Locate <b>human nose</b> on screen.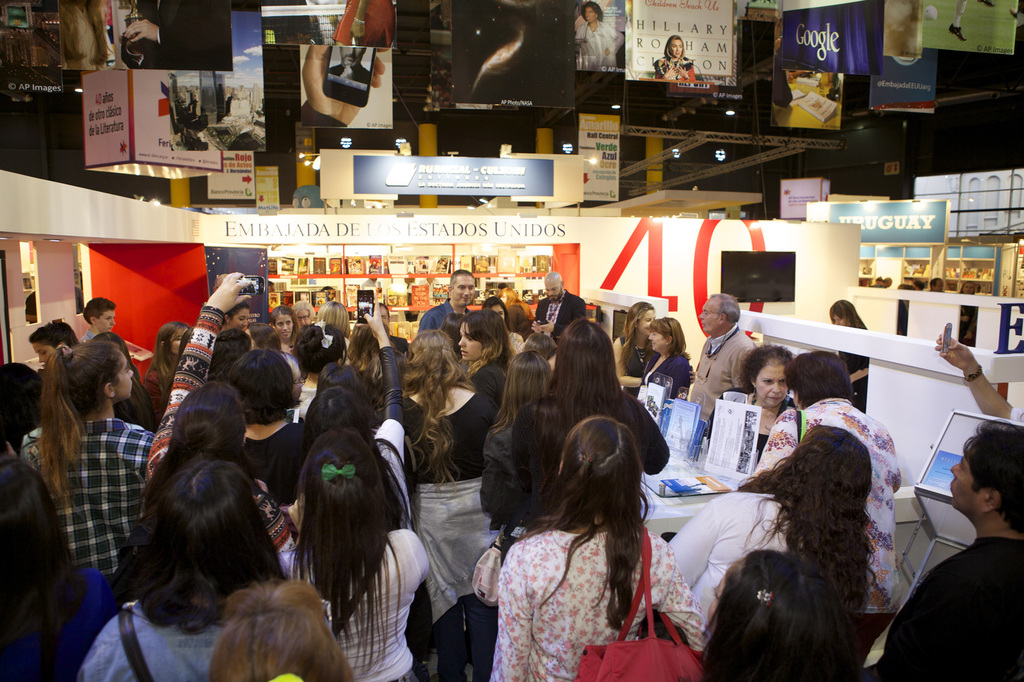
On screen at [x1=241, y1=319, x2=249, y2=326].
